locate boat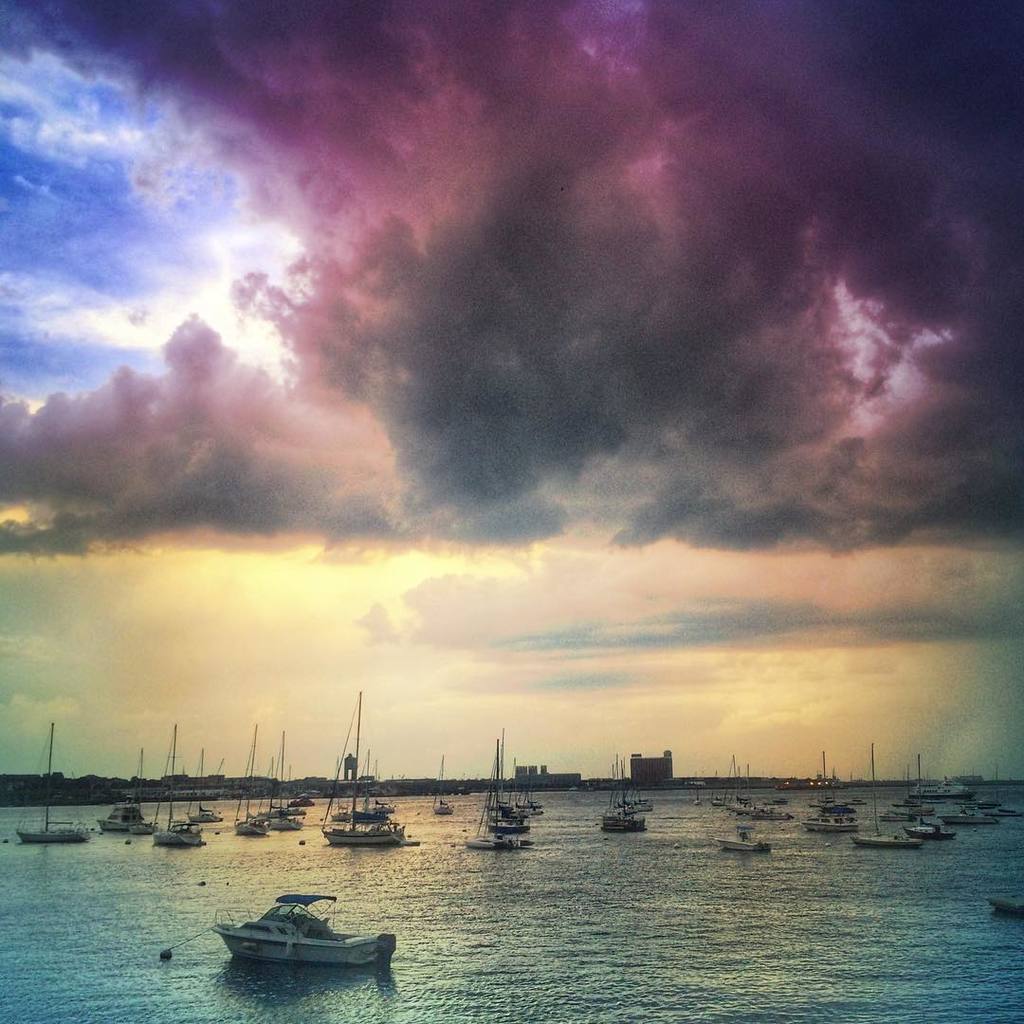
left=810, top=749, right=861, bottom=836
